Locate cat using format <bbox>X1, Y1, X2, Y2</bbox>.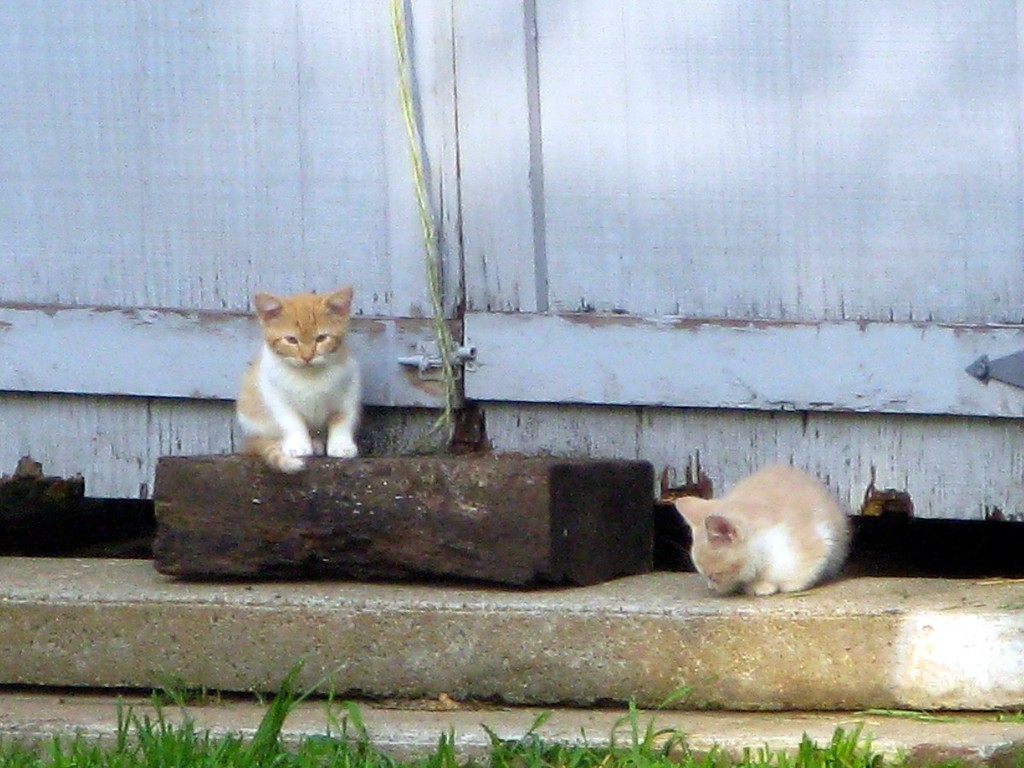
<bbox>669, 463, 851, 602</bbox>.
